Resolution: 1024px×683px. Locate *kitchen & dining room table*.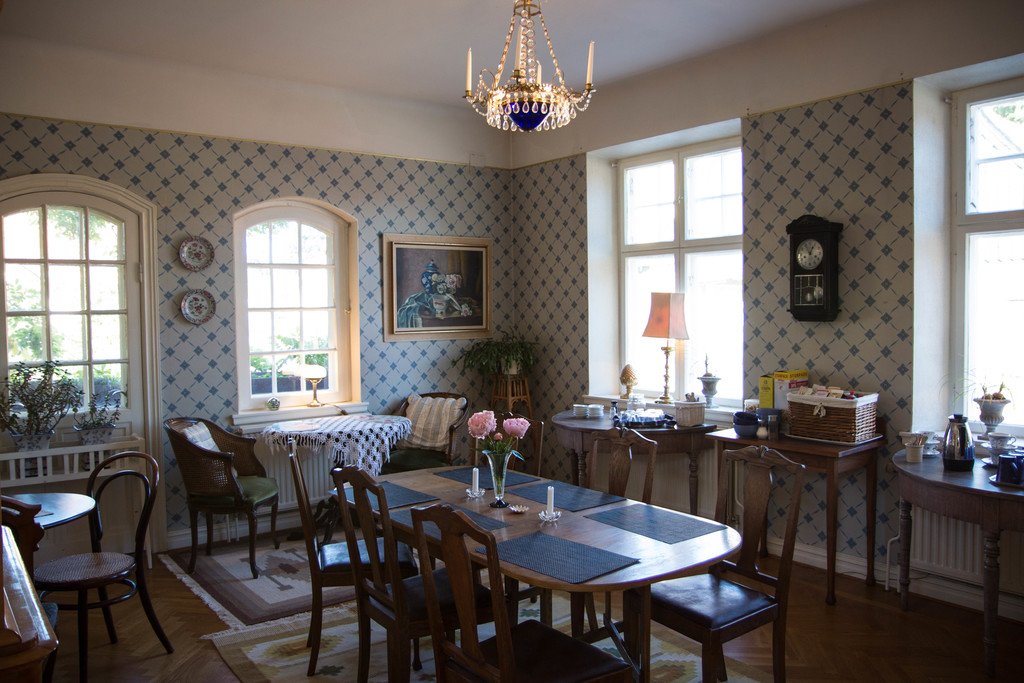
[330,454,743,680].
